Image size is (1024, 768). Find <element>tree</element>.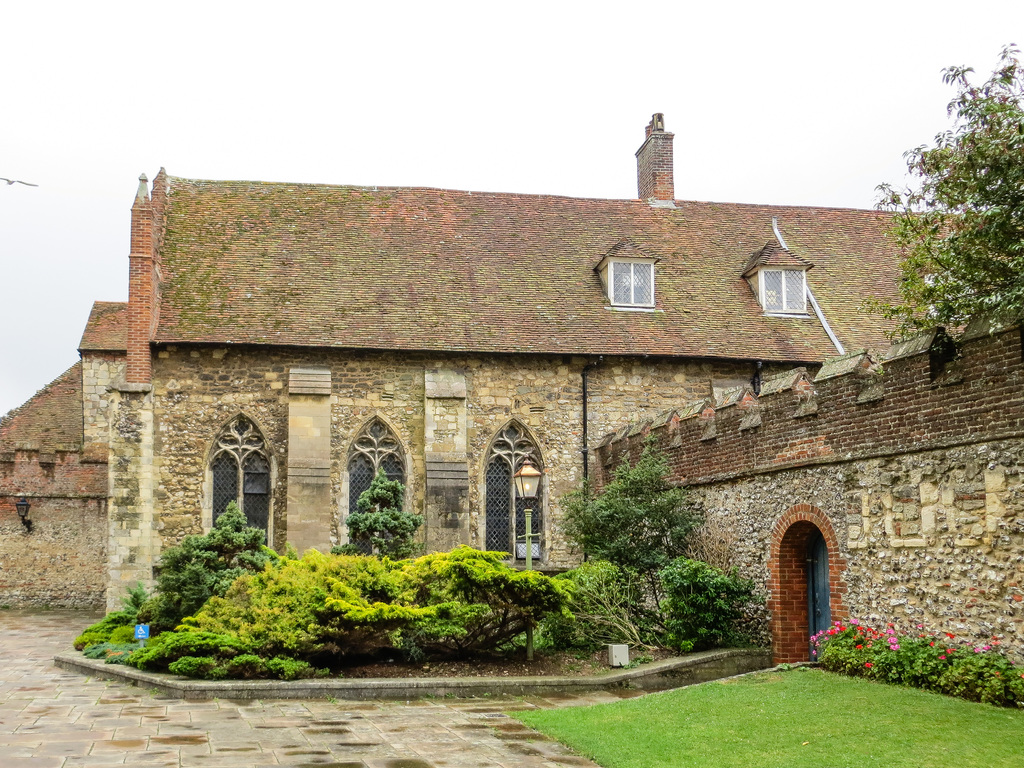
875:43:1023:339.
